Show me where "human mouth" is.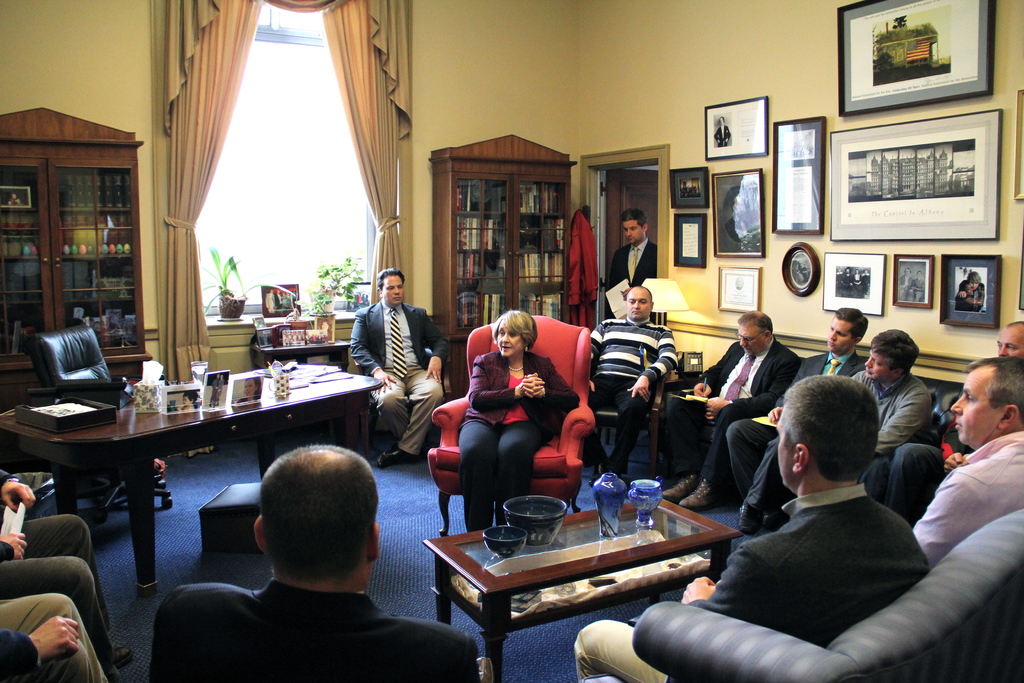
"human mouth" is at 634/312/640/315.
